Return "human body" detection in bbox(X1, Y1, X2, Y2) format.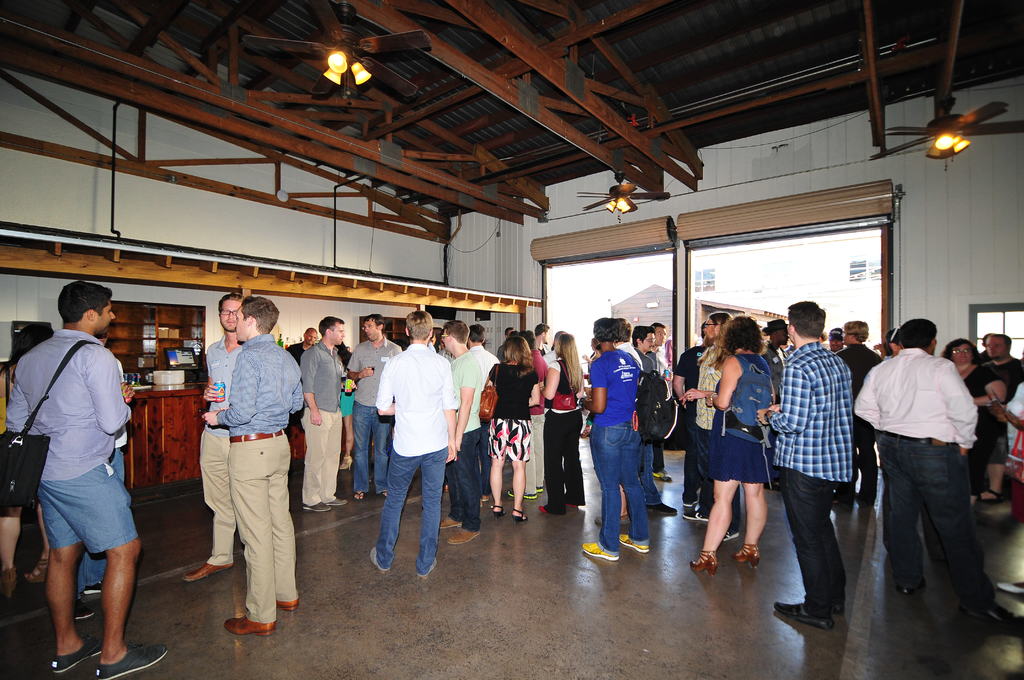
bbox(835, 316, 882, 510).
